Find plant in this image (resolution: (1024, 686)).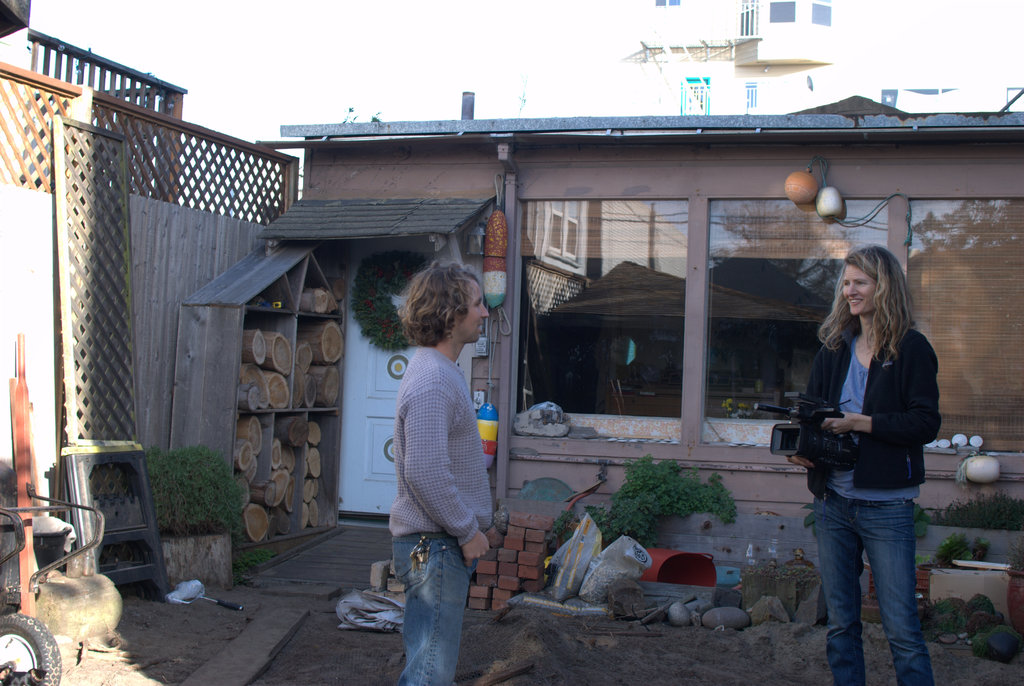
[x1=140, y1=439, x2=257, y2=543].
